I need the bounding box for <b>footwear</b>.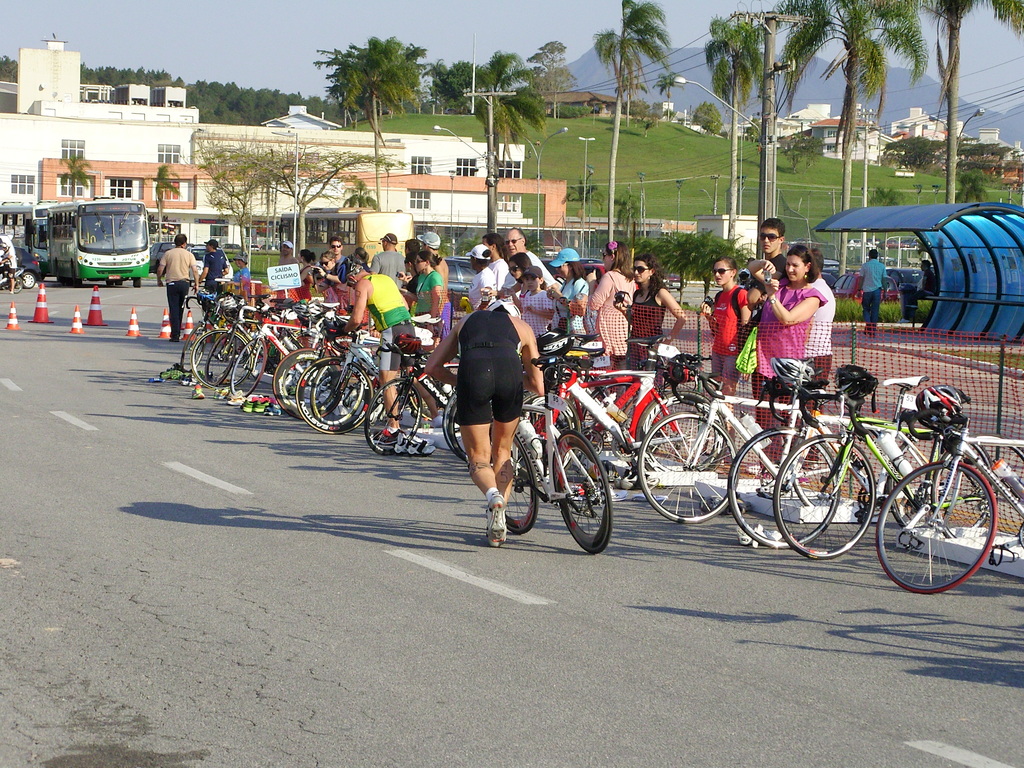
Here it is: 477,488,509,547.
